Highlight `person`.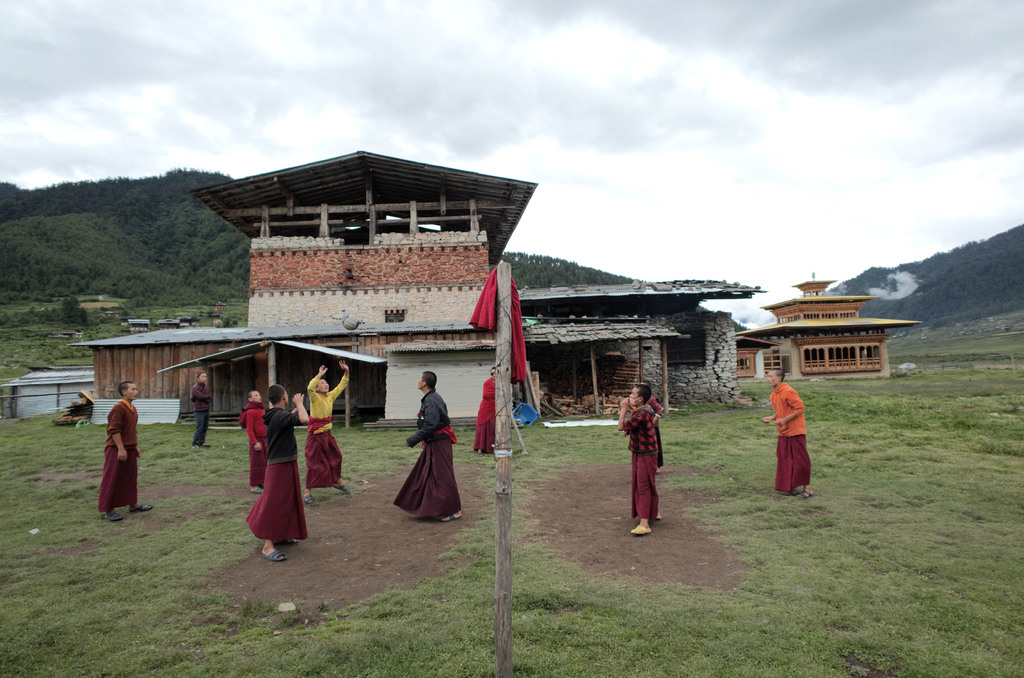
Highlighted region: (303,359,350,499).
